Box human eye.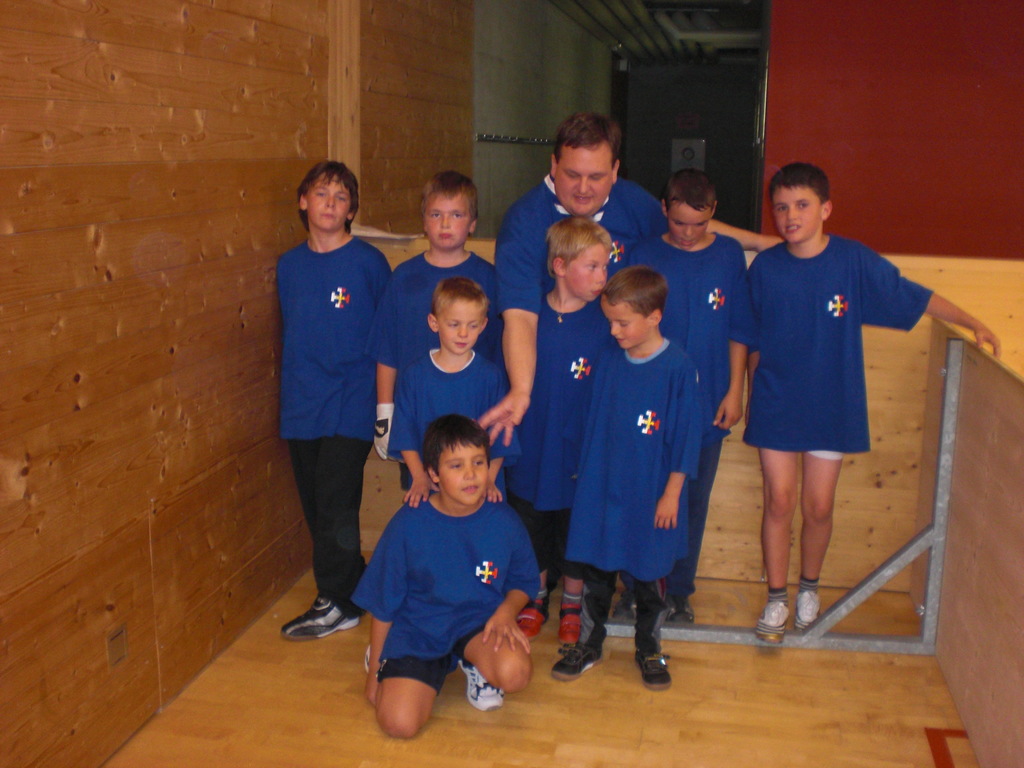
pyautogui.locateOnScreen(586, 262, 596, 273).
